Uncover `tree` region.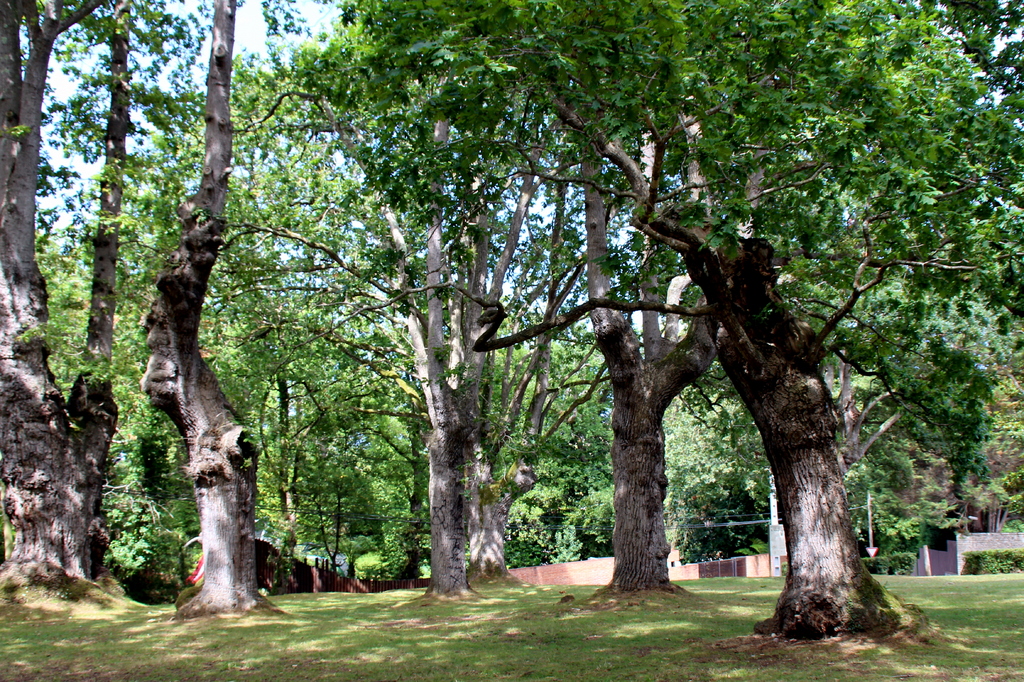
Uncovered: x1=495 y1=342 x2=637 y2=569.
